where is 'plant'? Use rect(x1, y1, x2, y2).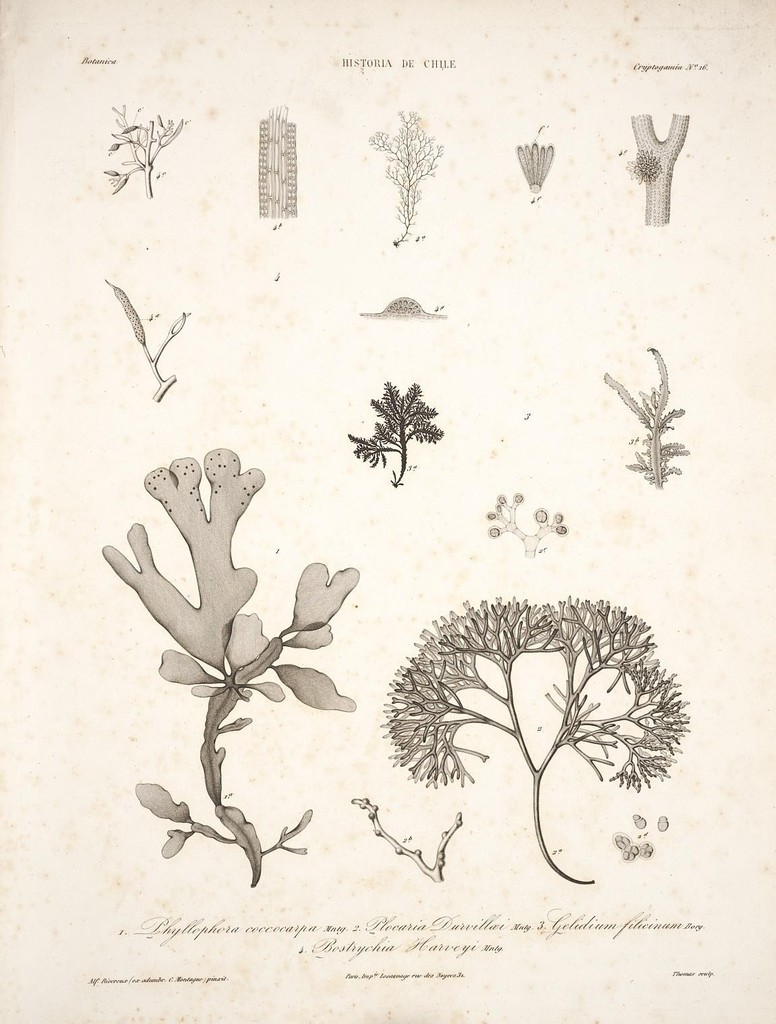
rect(88, 445, 384, 896).
